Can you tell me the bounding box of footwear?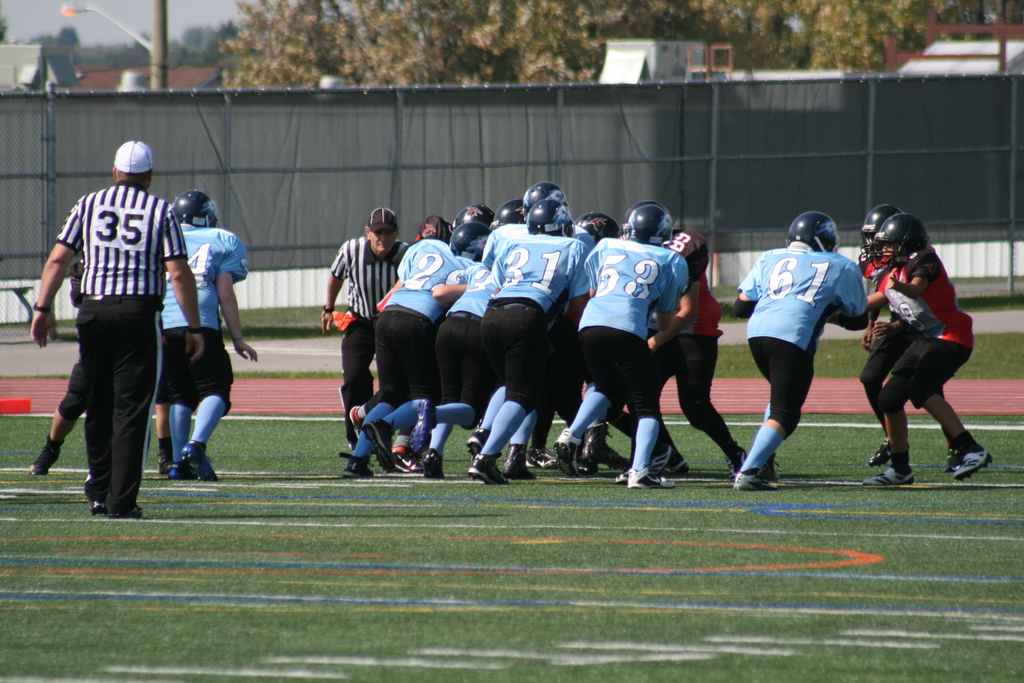
locate(467, 431, 489, 458).
